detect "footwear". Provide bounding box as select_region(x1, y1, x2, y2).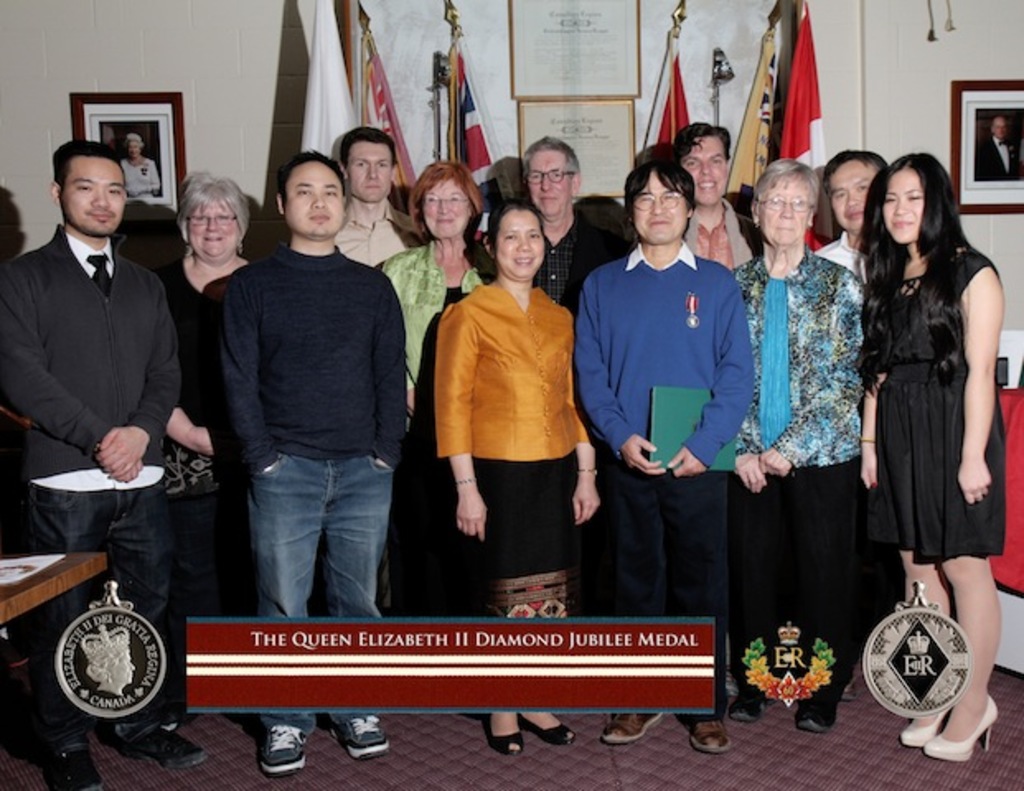
select_region(796, 694, 834, 728).
